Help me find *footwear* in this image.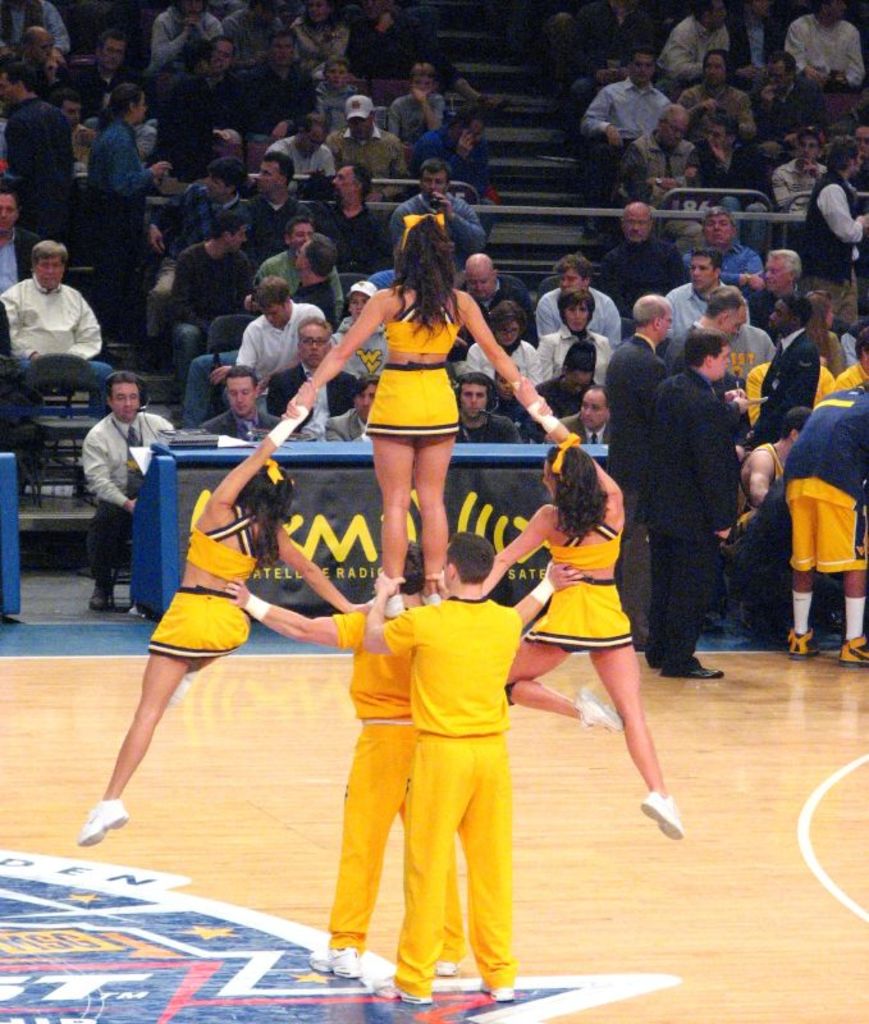
Found it: [422,591,438,602].
